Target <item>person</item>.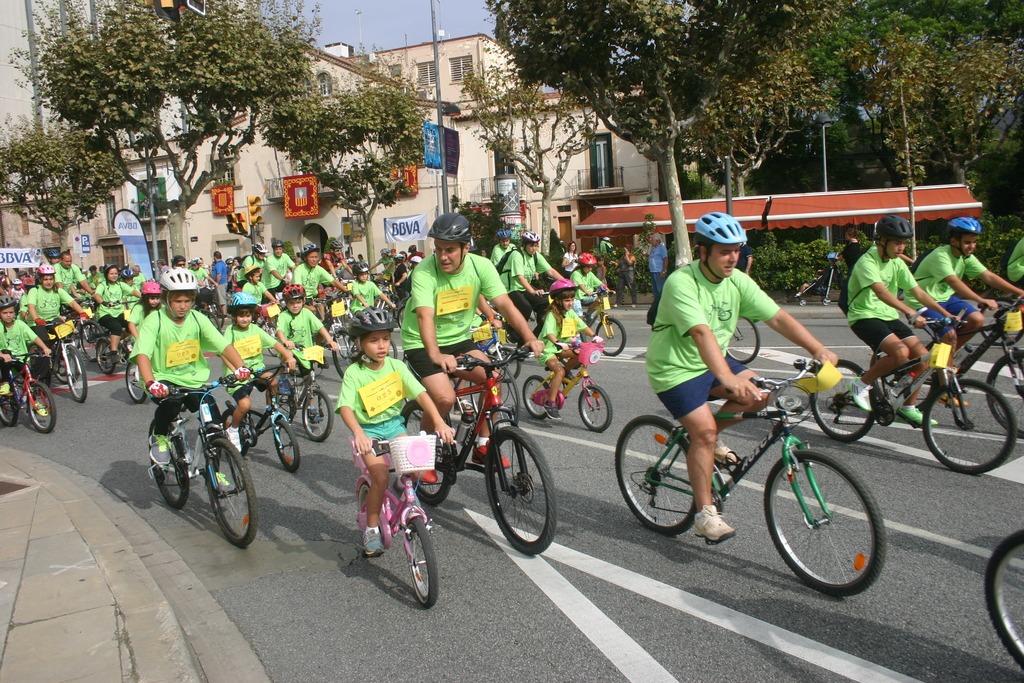
Target region: box=[129, 283, 161, 386].
